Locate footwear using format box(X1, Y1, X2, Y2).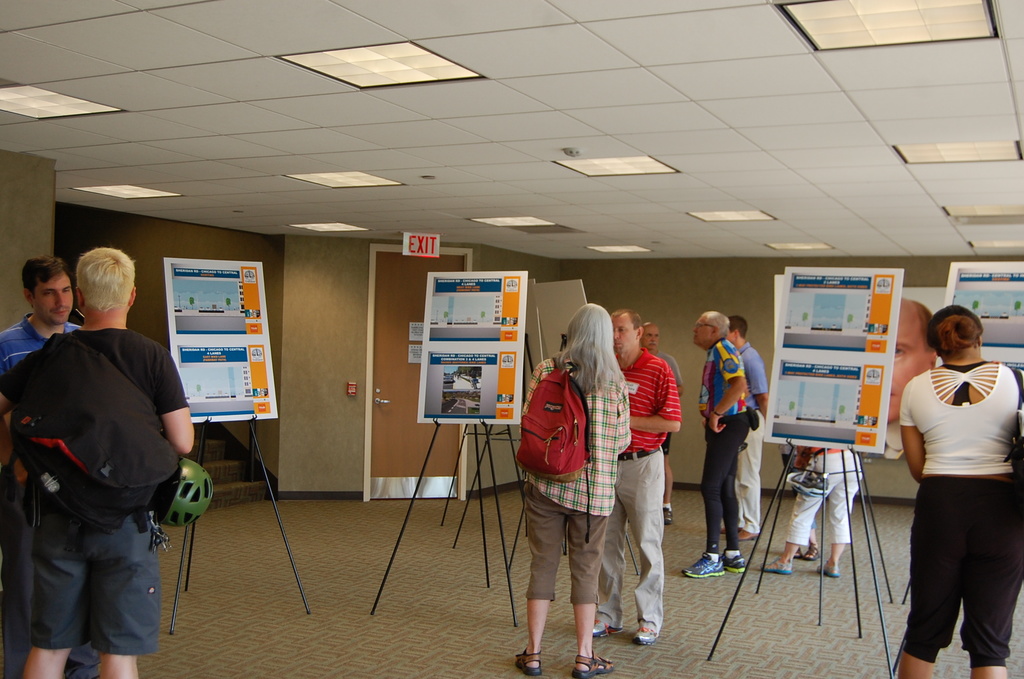
box(759, 555, 794, 569).
